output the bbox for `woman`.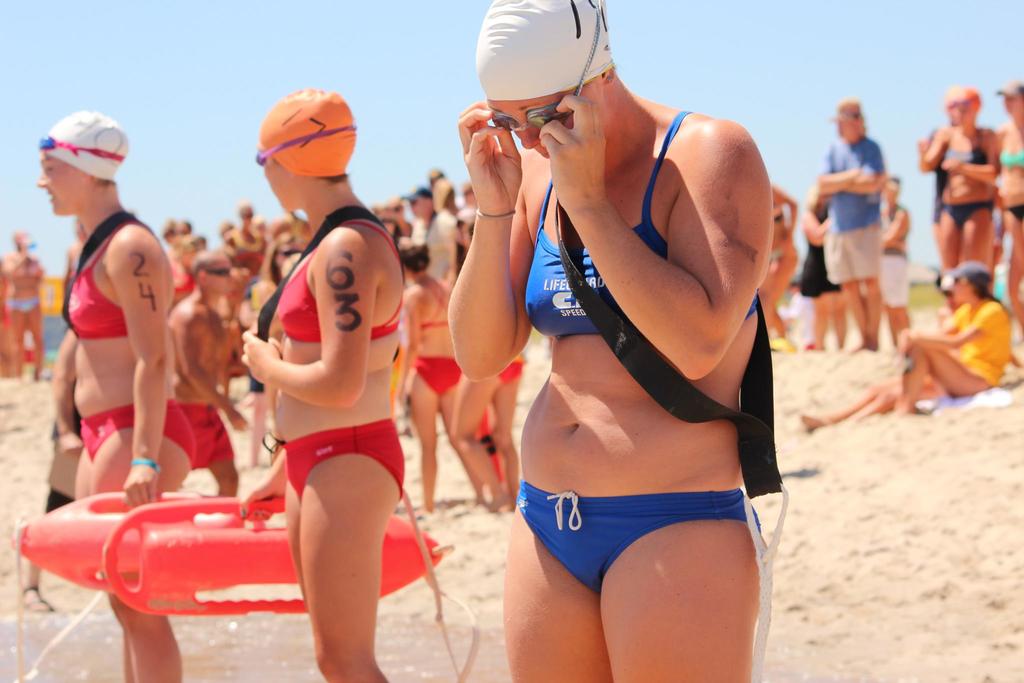
[787,190,845,346].
